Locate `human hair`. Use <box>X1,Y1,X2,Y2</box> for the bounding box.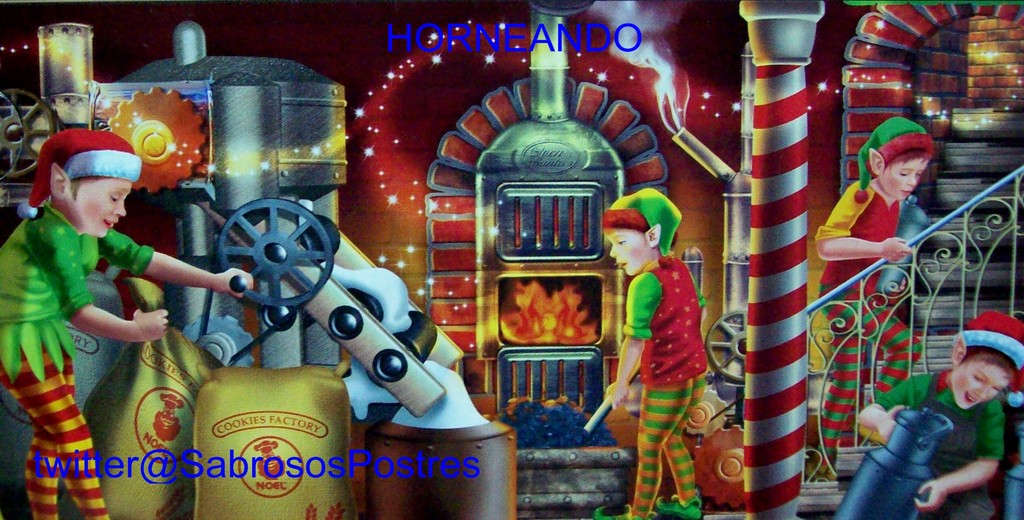
<box>598,206,680,248</box>.
